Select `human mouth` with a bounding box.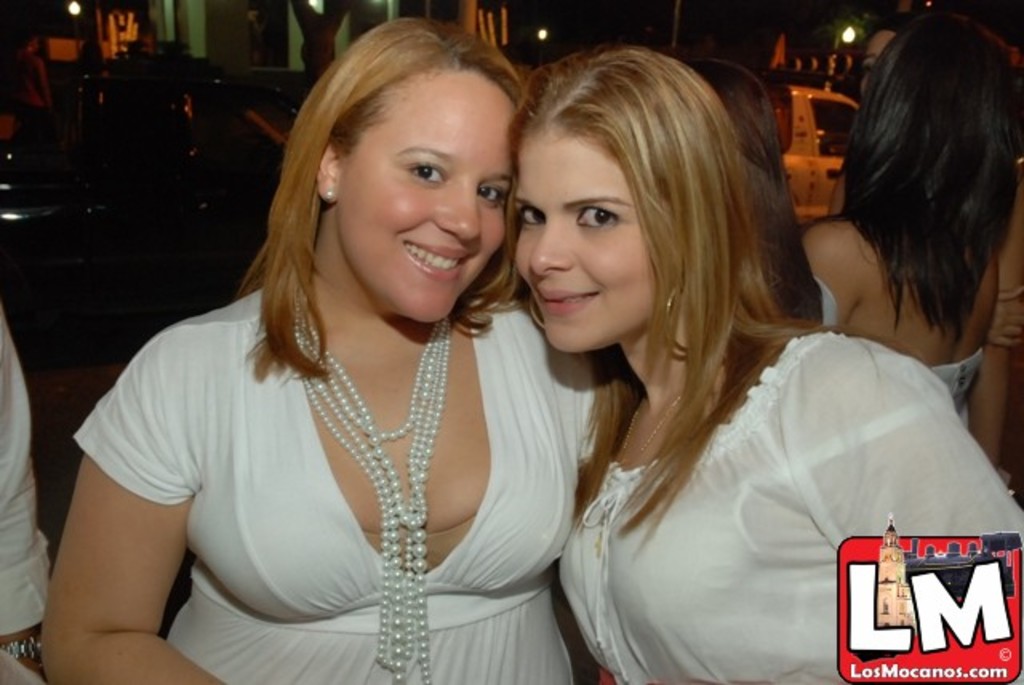
[403,240,470,282].
